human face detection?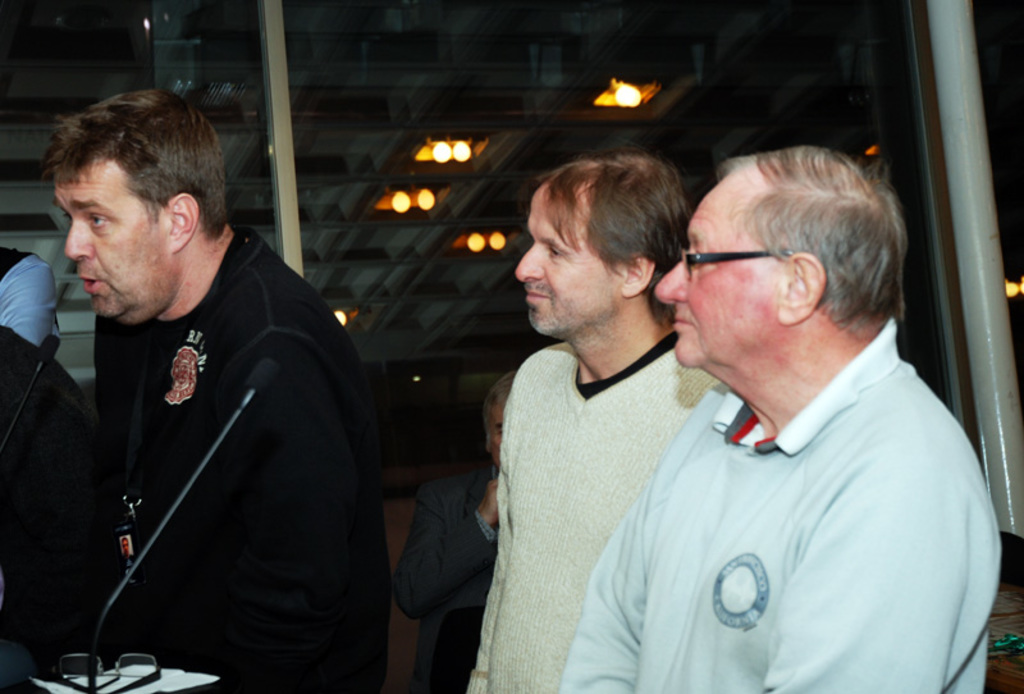
rect(652, 164, 792, 367)
